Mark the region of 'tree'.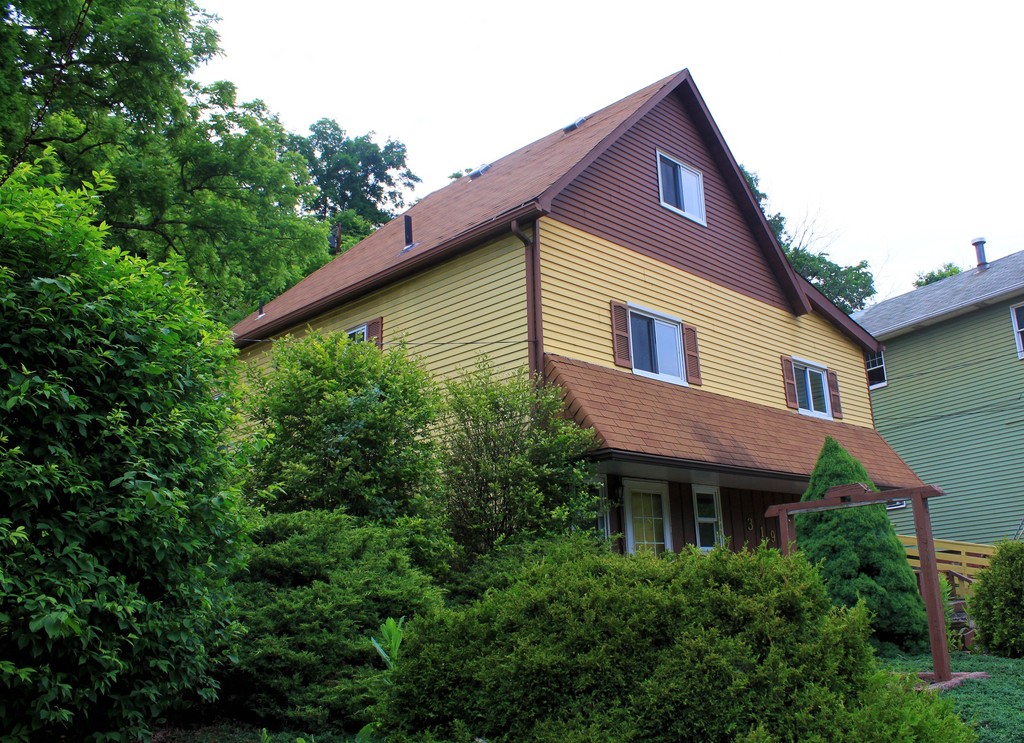
Region: x1=246 y1=91 x2=407 y2=244.
